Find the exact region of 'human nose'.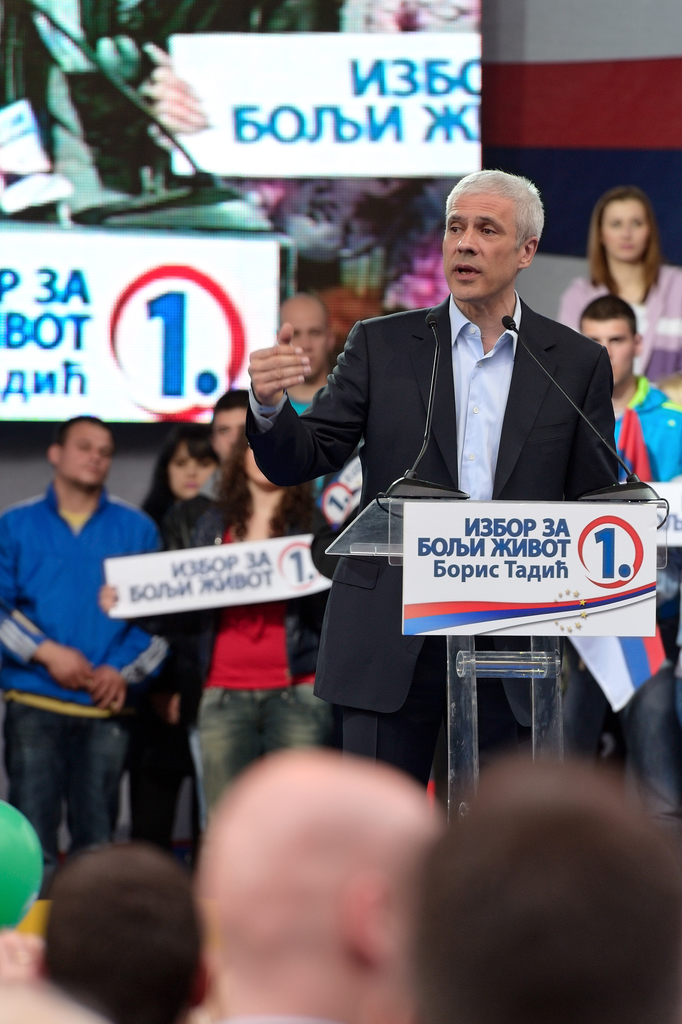
Exact region: [x1=299, y1=333, x2=313, y2=353].
